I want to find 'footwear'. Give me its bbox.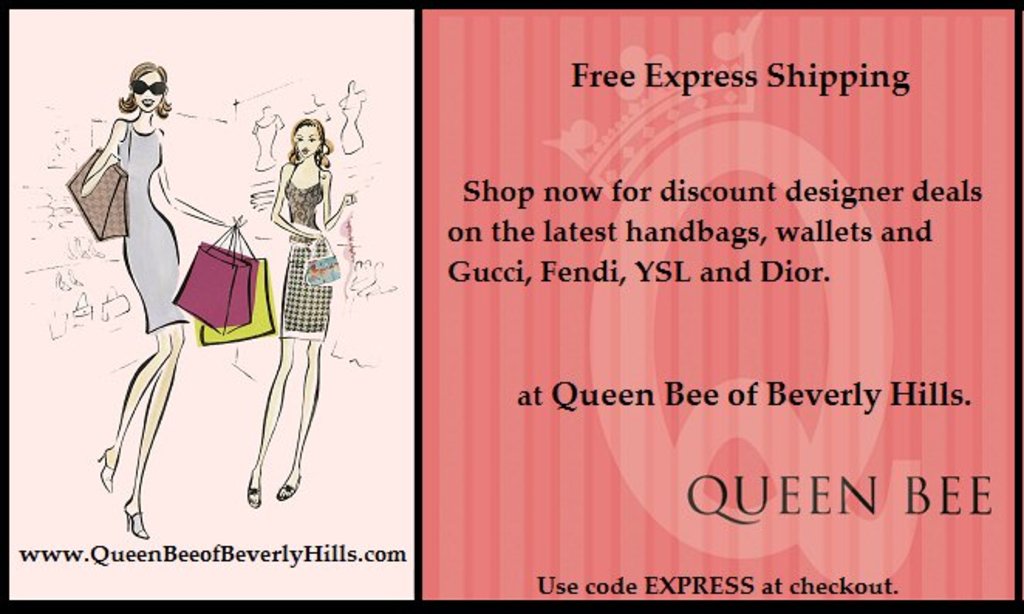
Rect(246, 473, 263, 507).
